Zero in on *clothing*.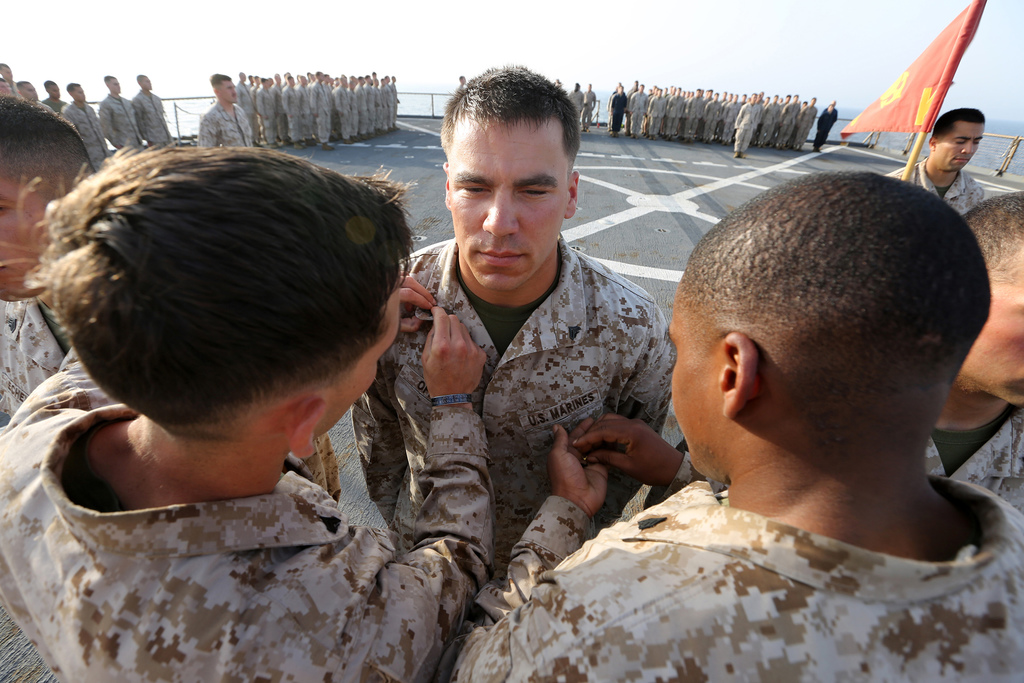
Zeroed in: [x1=731, y1=97, x2=760, y2=153].
